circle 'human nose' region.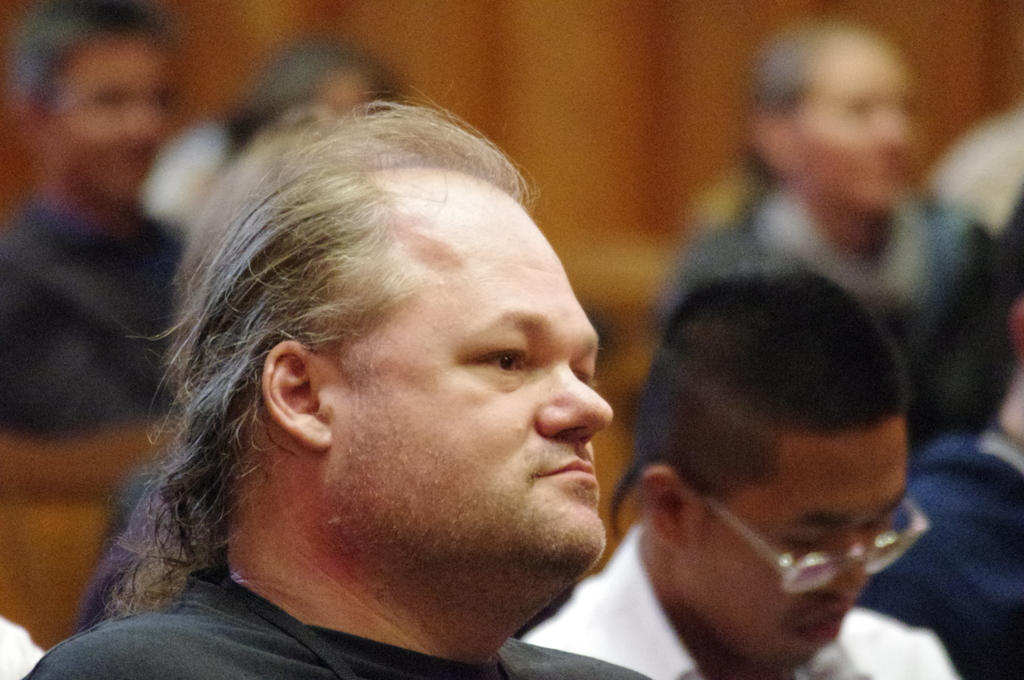
Region: bbox=(826, 537, 867, 598).
